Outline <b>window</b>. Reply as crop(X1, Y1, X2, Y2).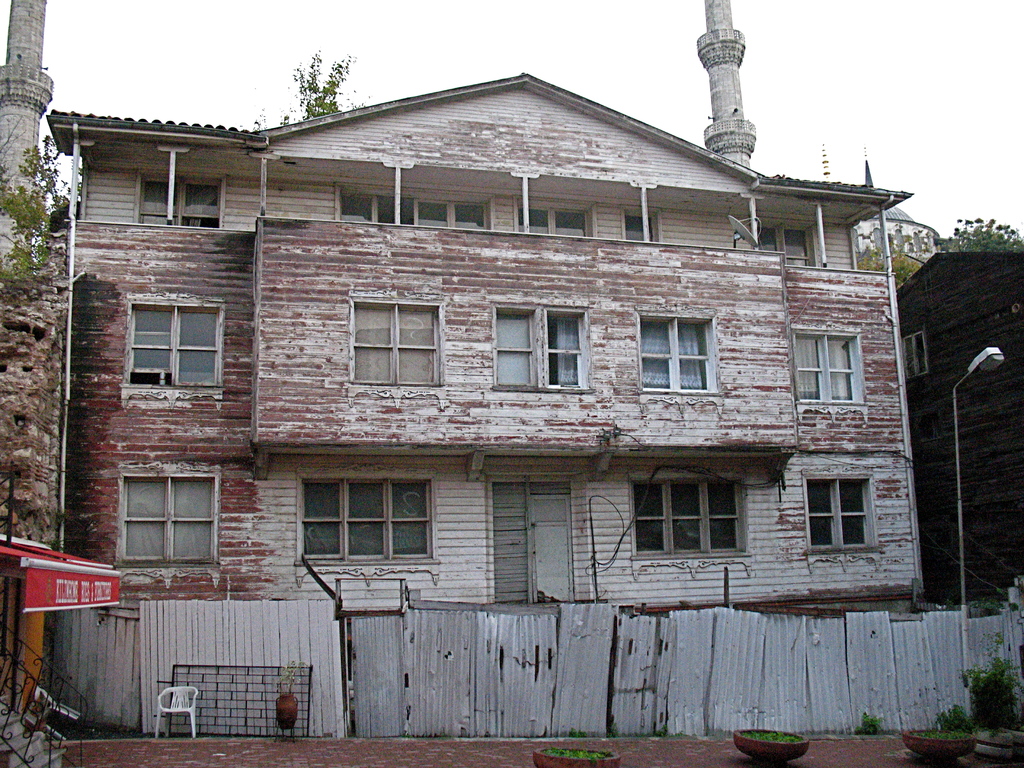
crop(789, 322, 871, 410).
